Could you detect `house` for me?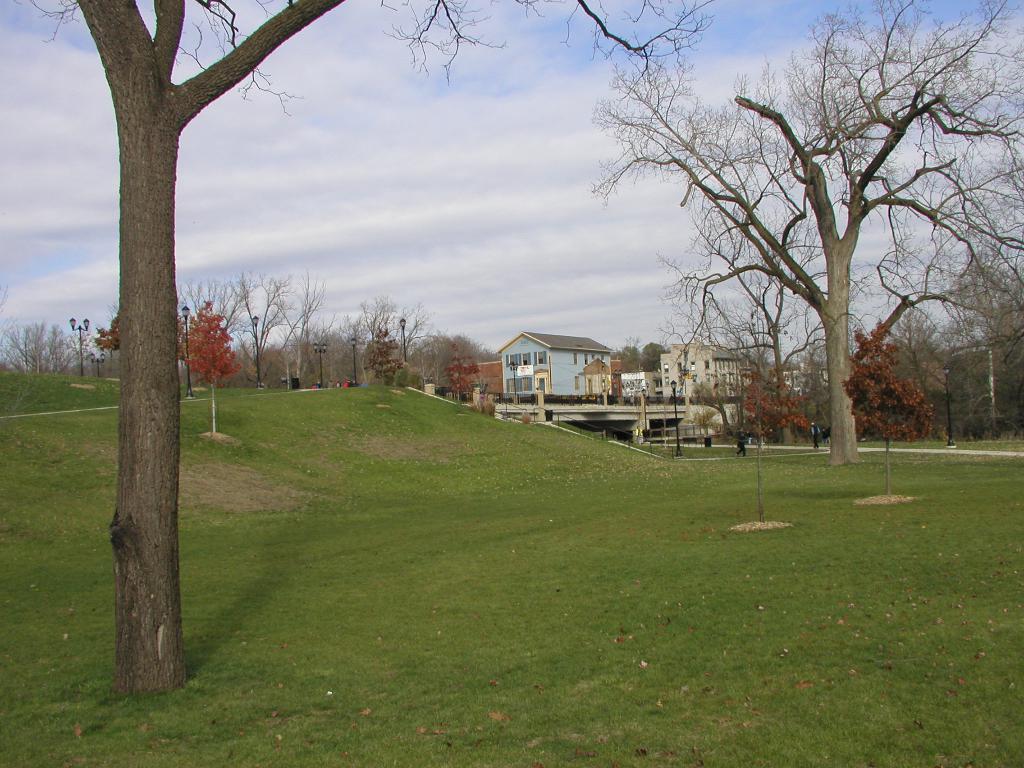
Detection result: rect(494, 332, 609, 399).
